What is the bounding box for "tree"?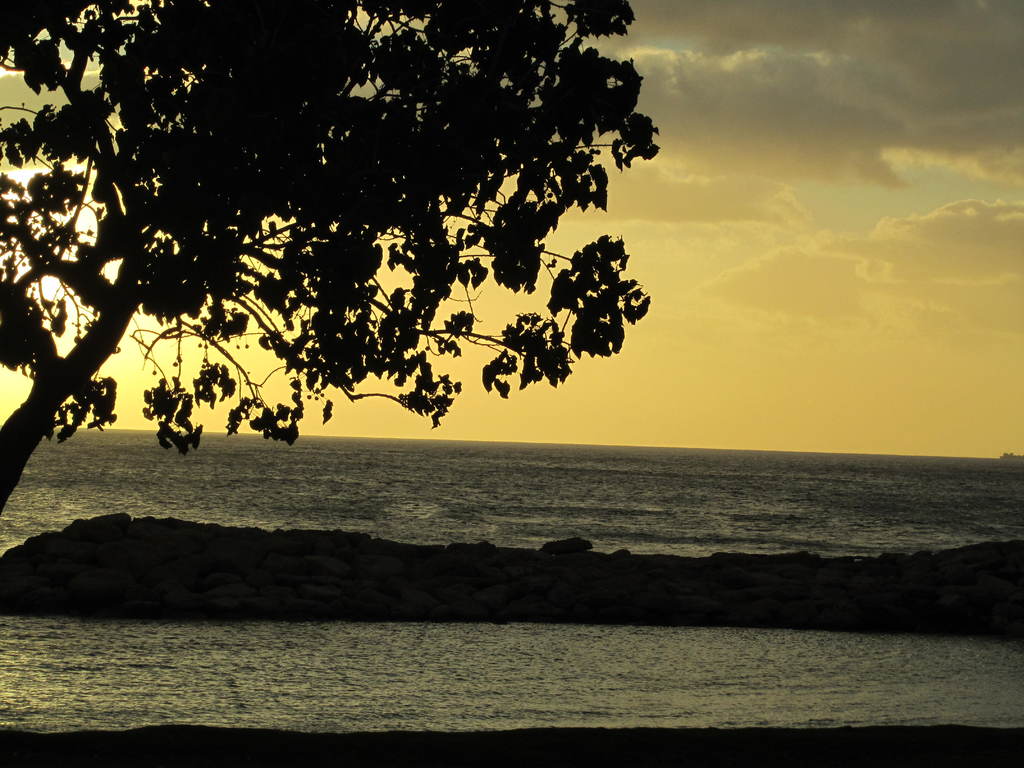
x1=0, y1=0, x2=662, y2=529.
